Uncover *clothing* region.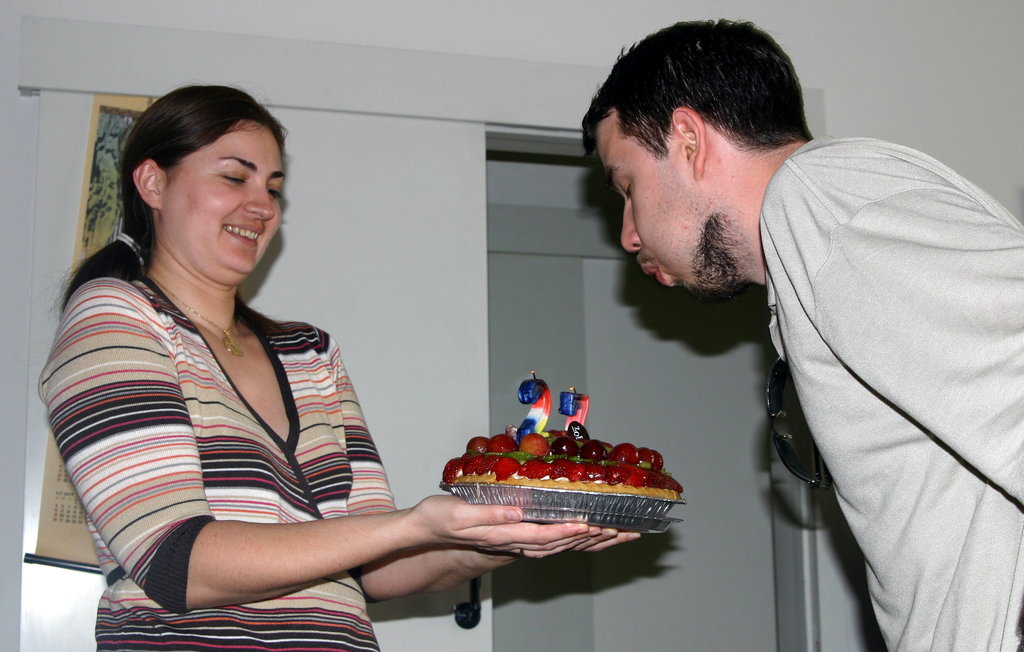
Uncovered: 748:127:1023:651.
